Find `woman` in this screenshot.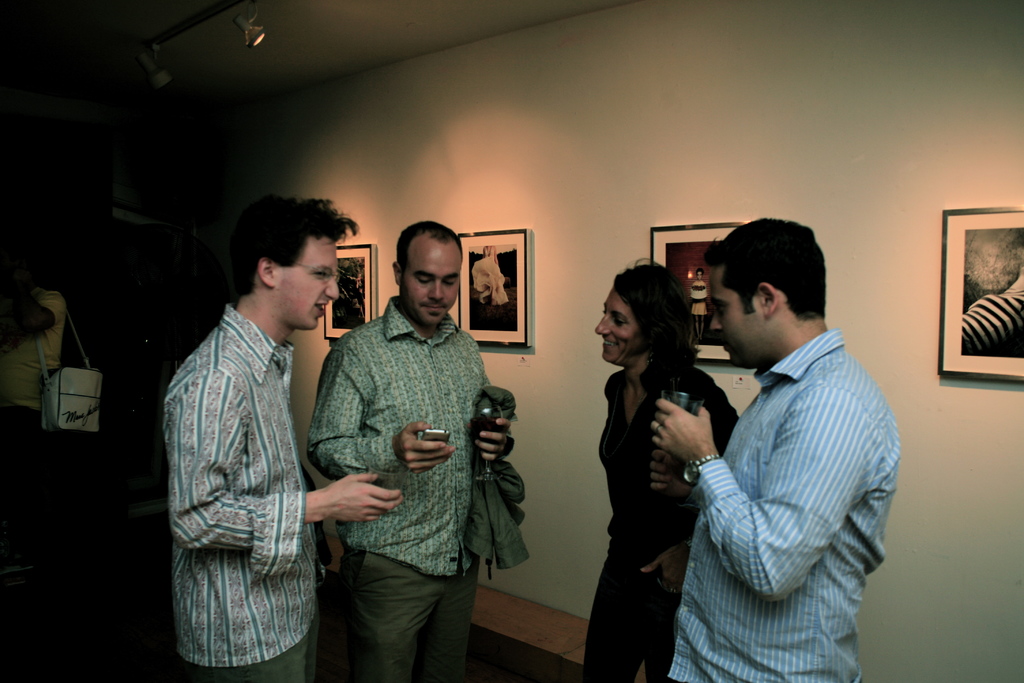
The bounding box for `woman` is <bbox>468, 243, 509, 306</bbox>.
